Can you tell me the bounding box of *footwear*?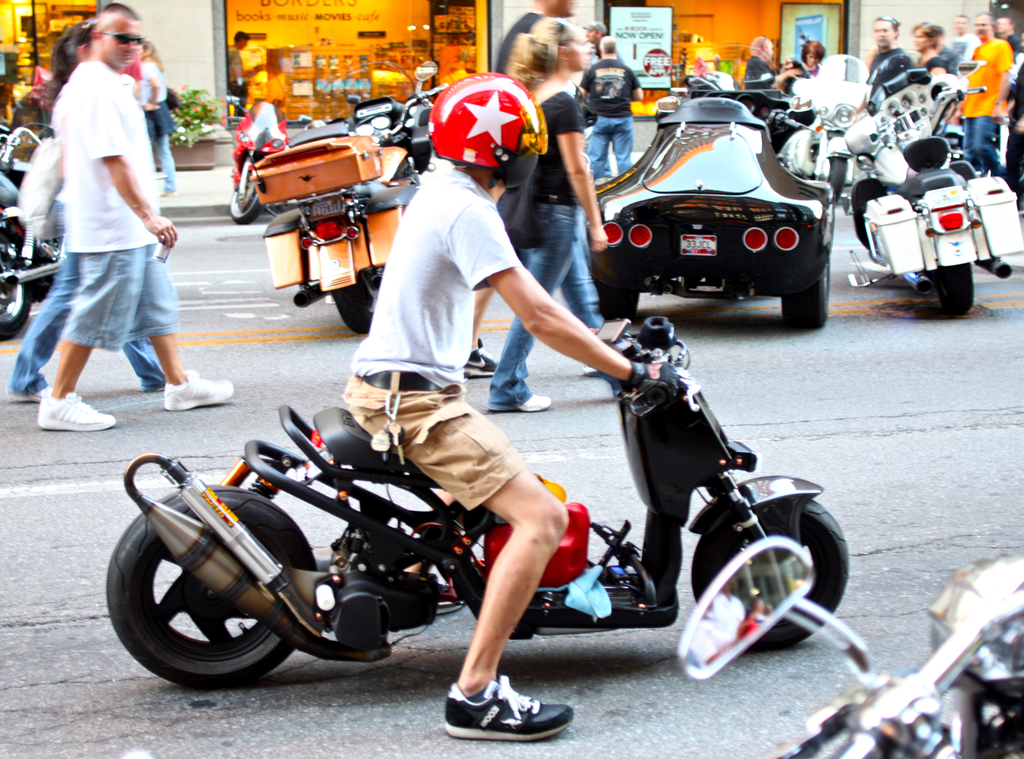
region(580, 364, 601, 378).
